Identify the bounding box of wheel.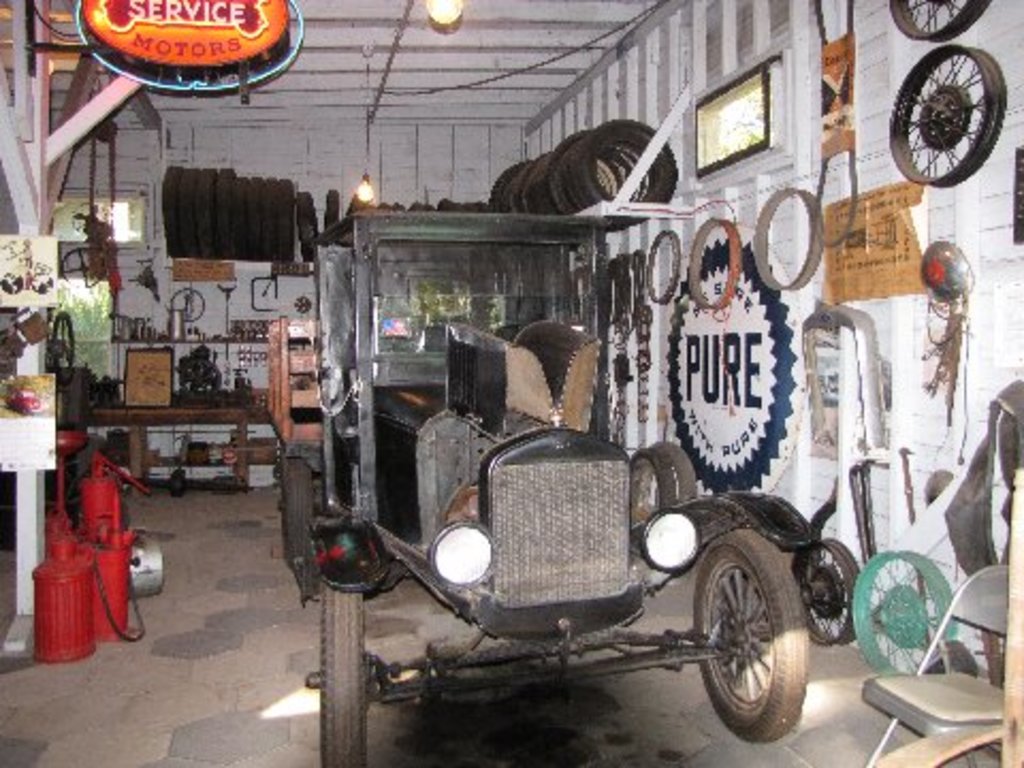
(x1=887, y1=0, x2=990, y2=43).
